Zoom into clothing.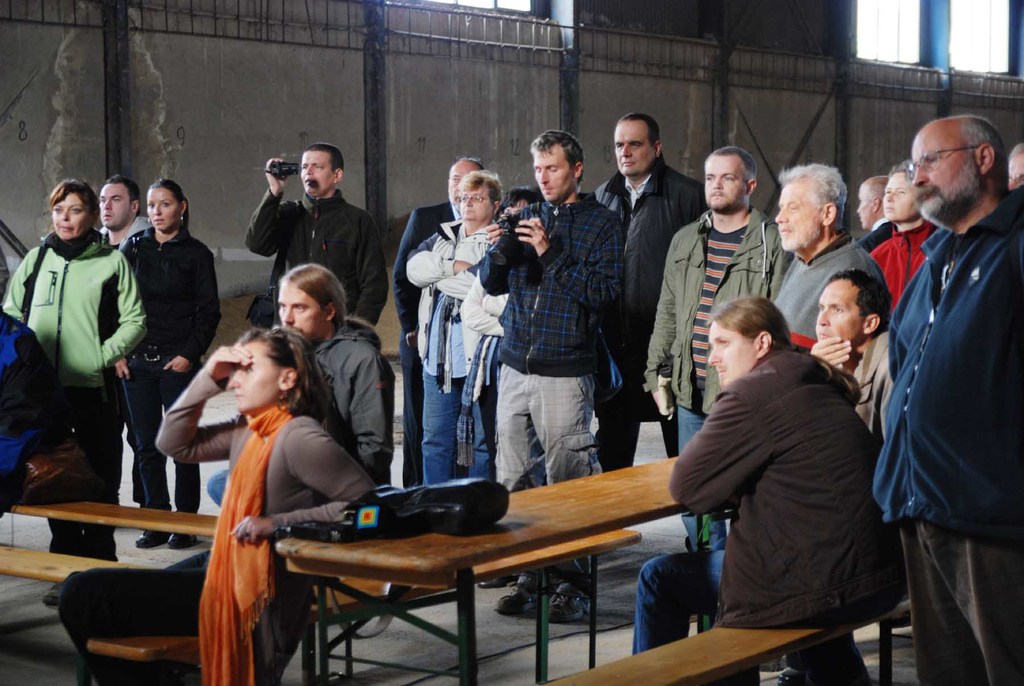
Zoom target: left=207, top=313, right=401, bottom=503.
